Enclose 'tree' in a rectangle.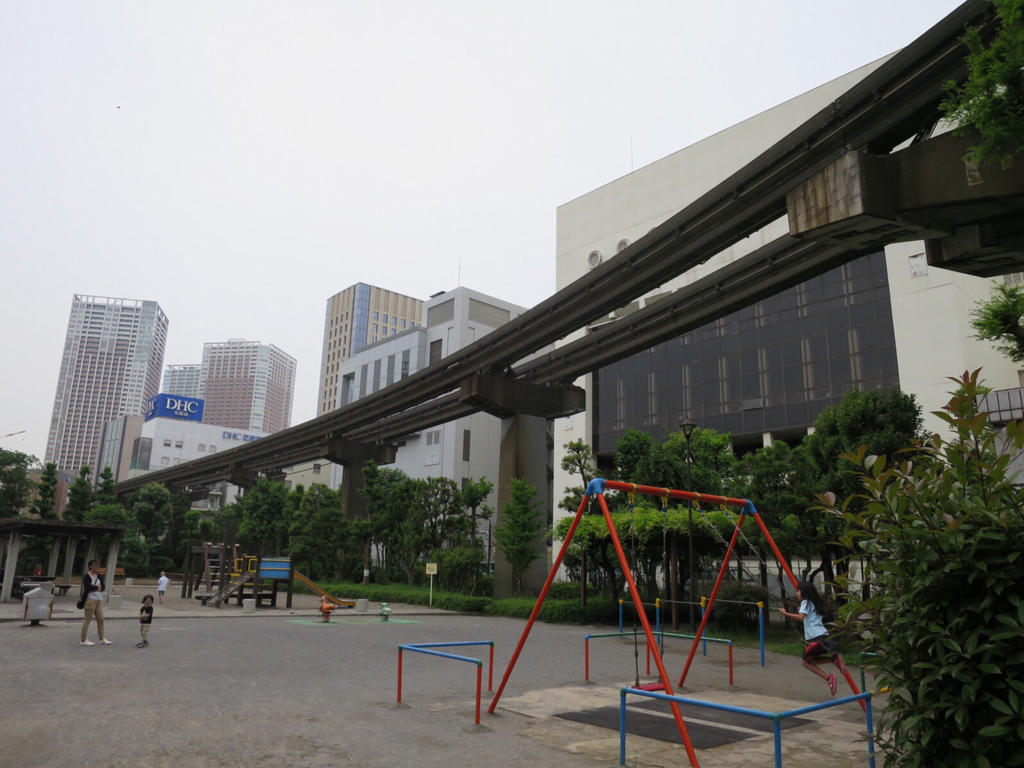
{"x1": 668, "y1": 422, "x2": 737, "y2": 513}.
